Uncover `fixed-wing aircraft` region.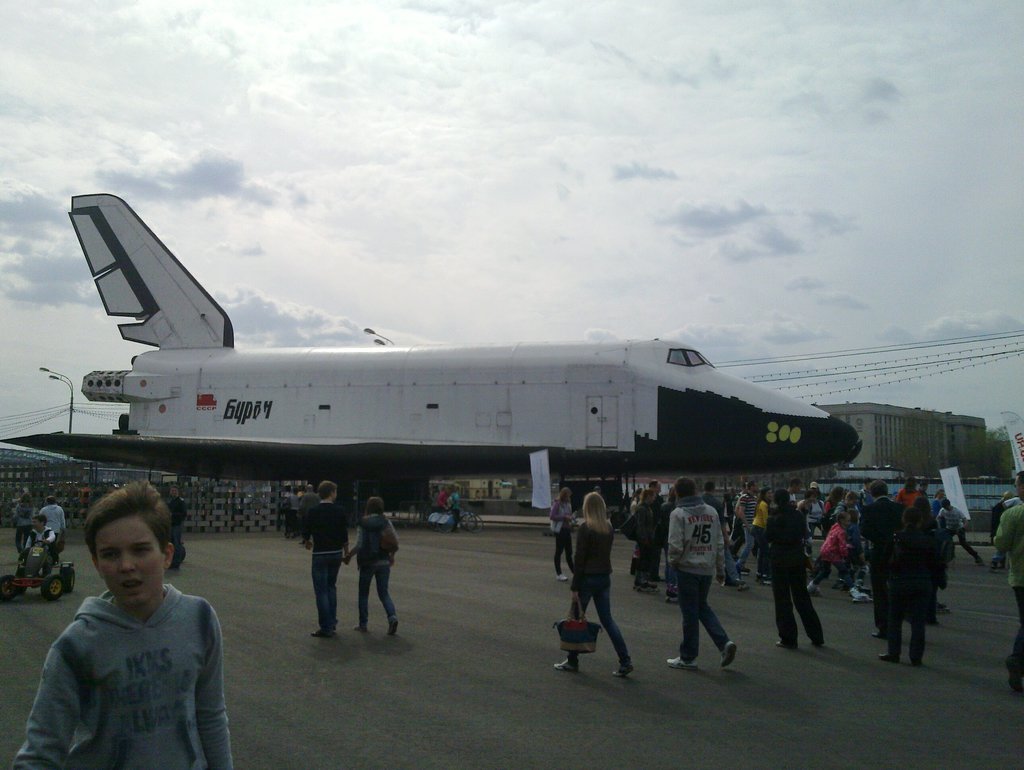
Uncovered: locate(68, 189, 862, 483).
